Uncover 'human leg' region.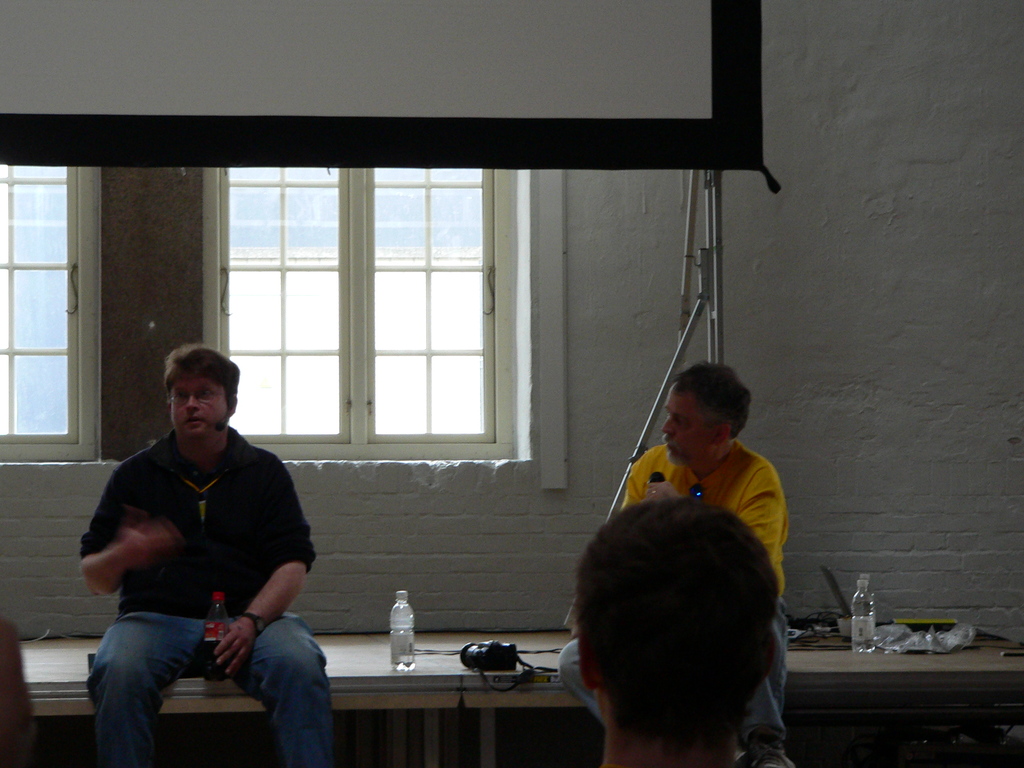
Uncovered: left=554, top=636, right=604, bottom=722.
